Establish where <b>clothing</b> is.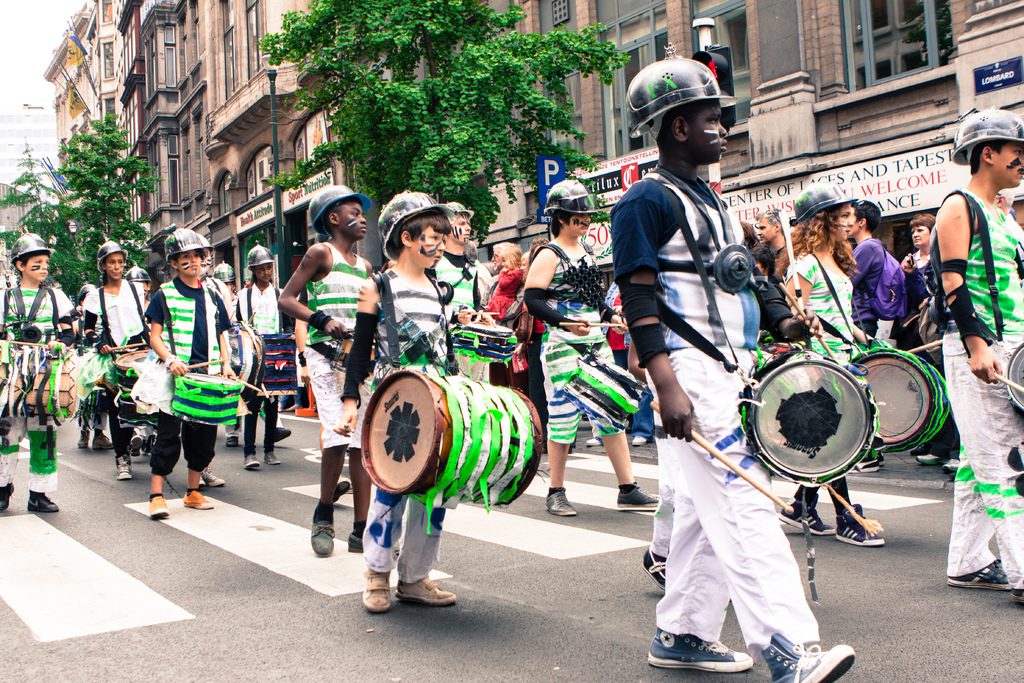
Established at <box>228,279,292,438</box>.
